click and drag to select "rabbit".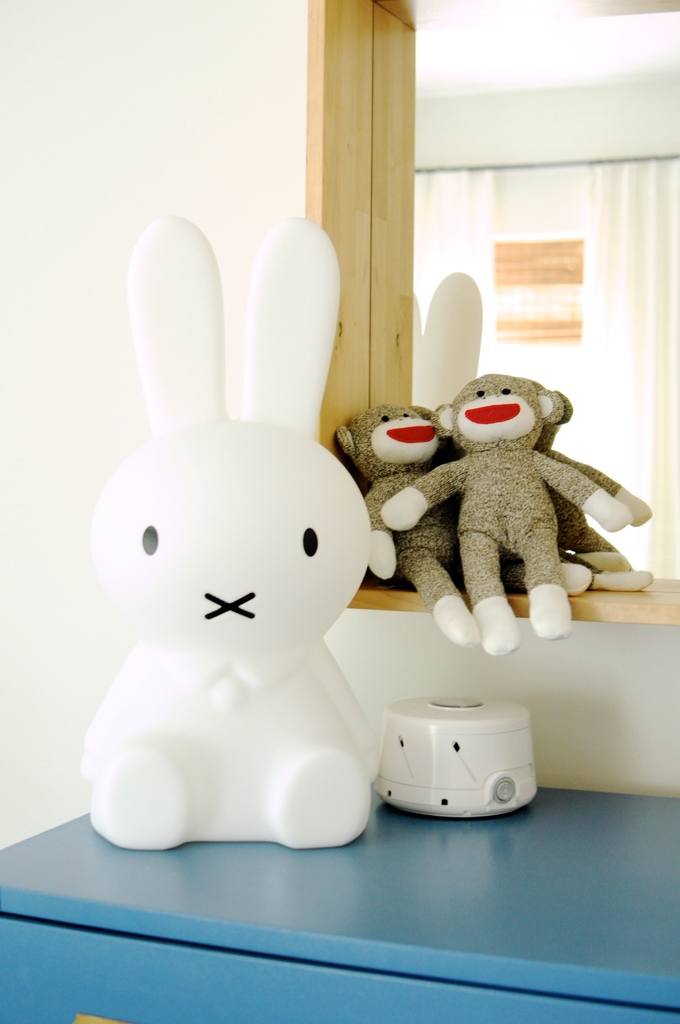
Selection: left=78, top=207, right=383, bottom=850.
